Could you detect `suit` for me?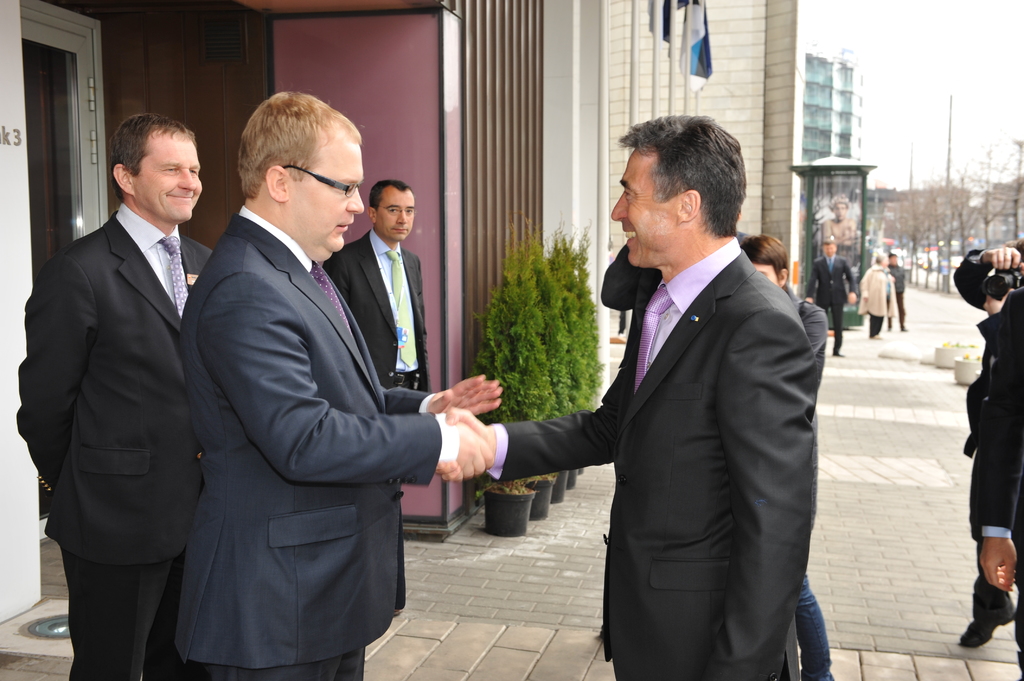
Detection result: x1=166 y1=74 x2=449 y2=677.
